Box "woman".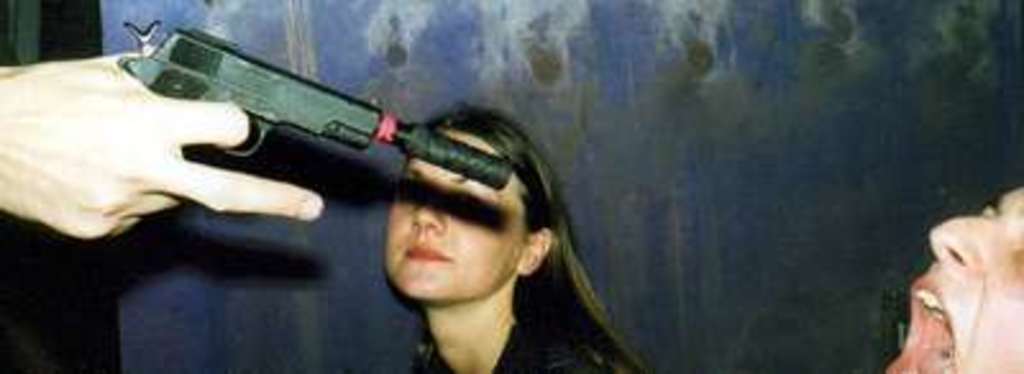
box(312, 85, 625, 373).
